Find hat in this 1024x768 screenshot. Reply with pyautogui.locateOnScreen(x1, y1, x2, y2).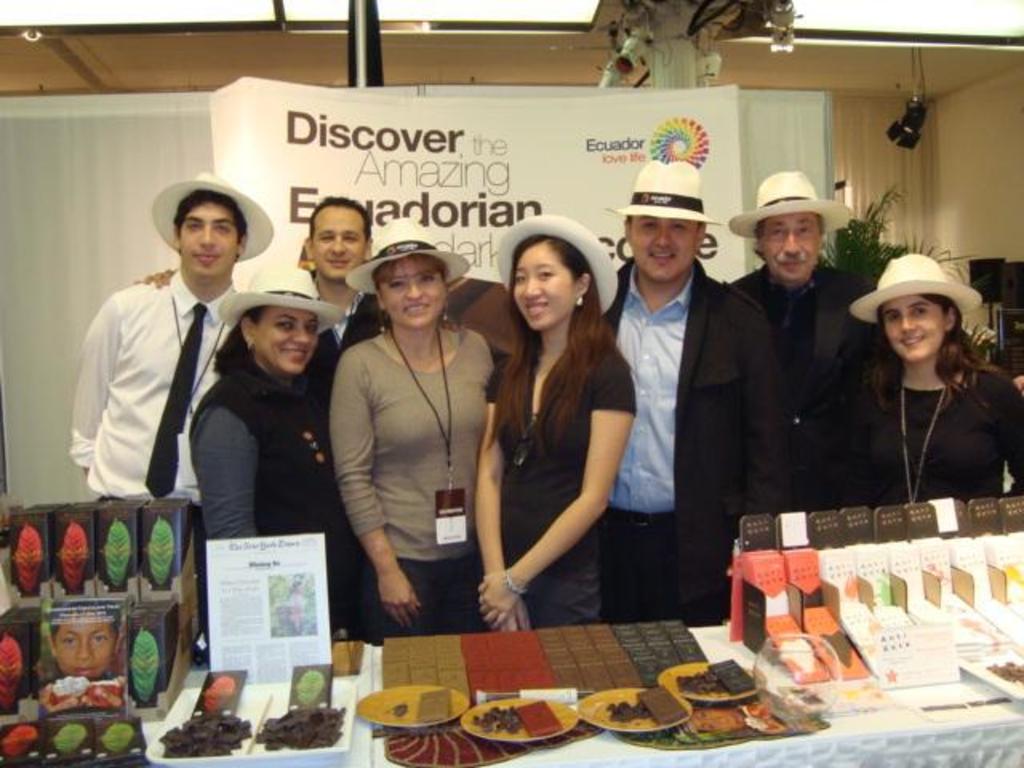
pyautogui.locateOnScreen(846, 251, 984, 328).
